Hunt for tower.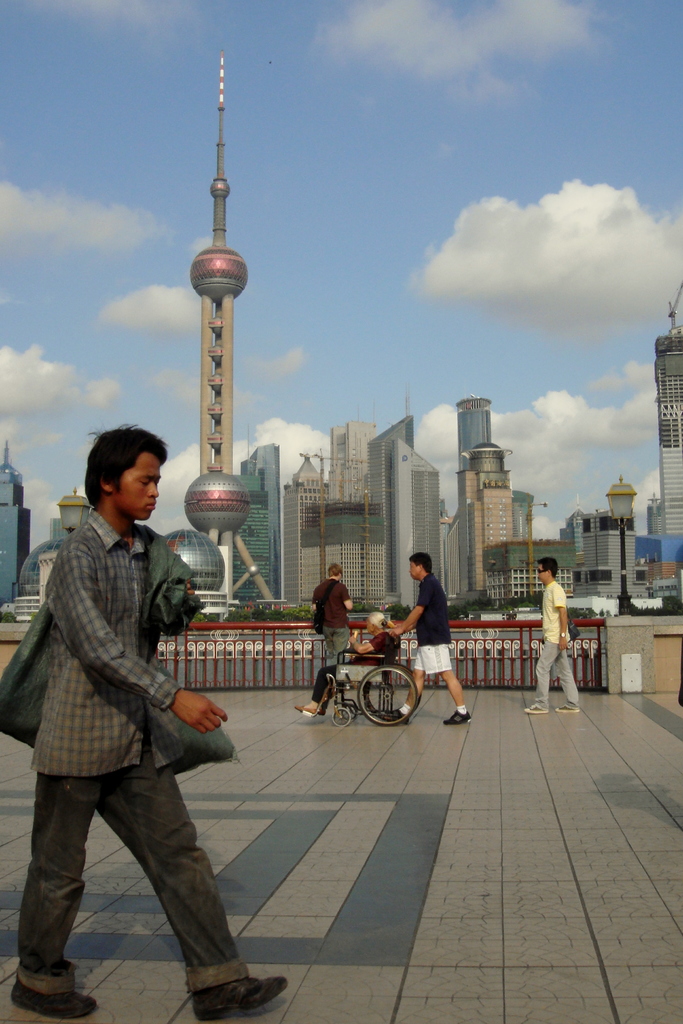
Hunted down at 54:495:88:524.
